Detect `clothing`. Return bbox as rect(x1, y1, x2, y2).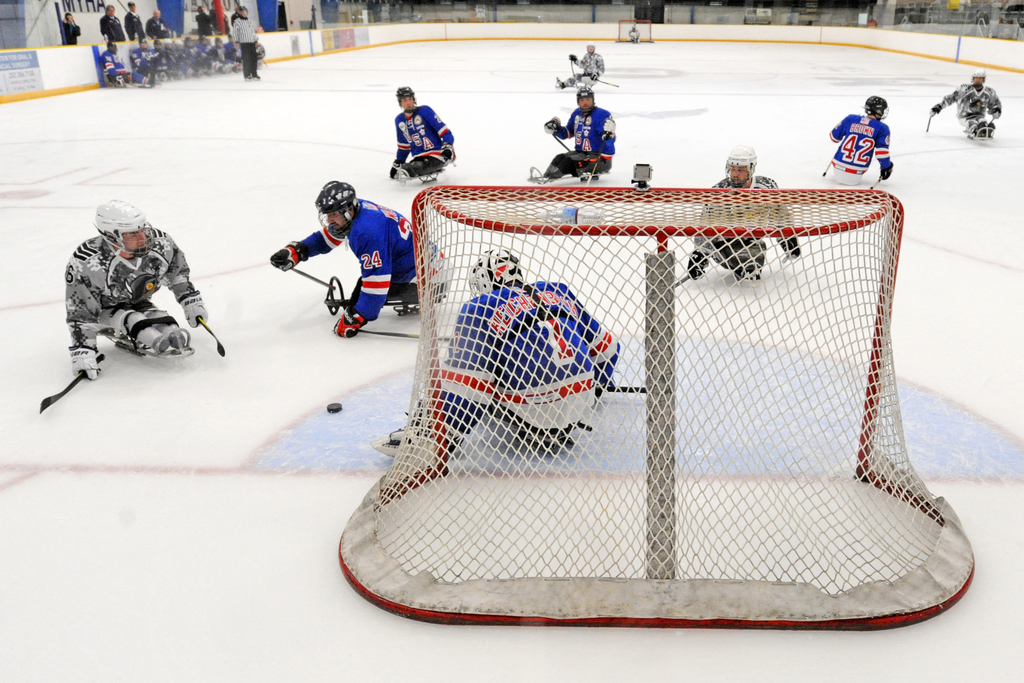
rect(698, 169, 793, 275).
